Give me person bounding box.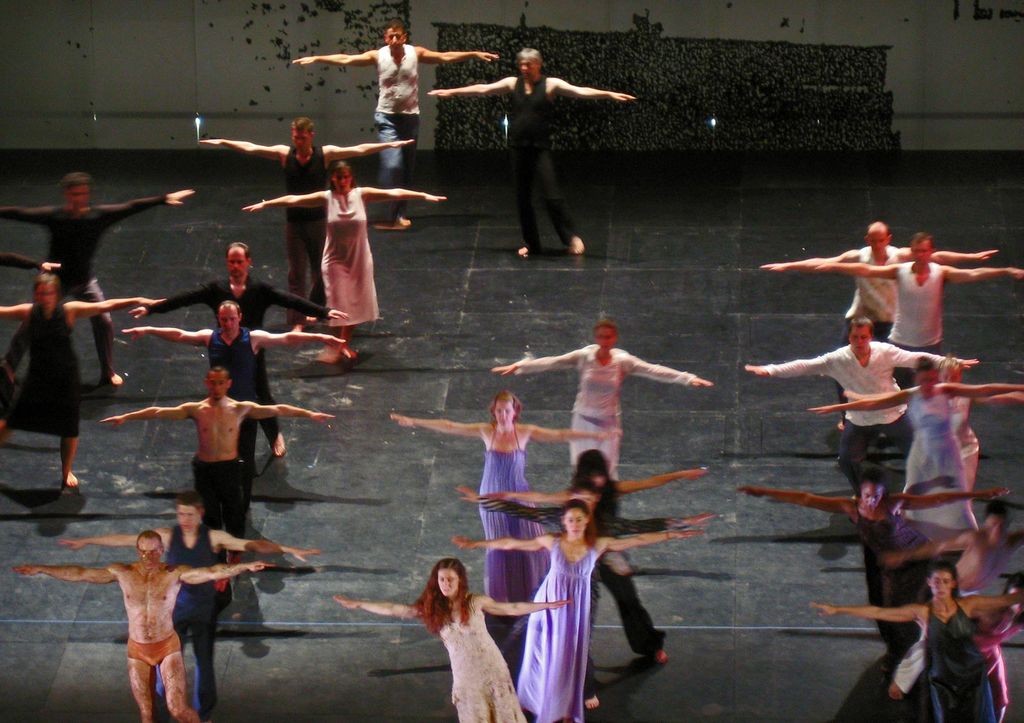
left=738, top=475, right=1009, bottom=651.
